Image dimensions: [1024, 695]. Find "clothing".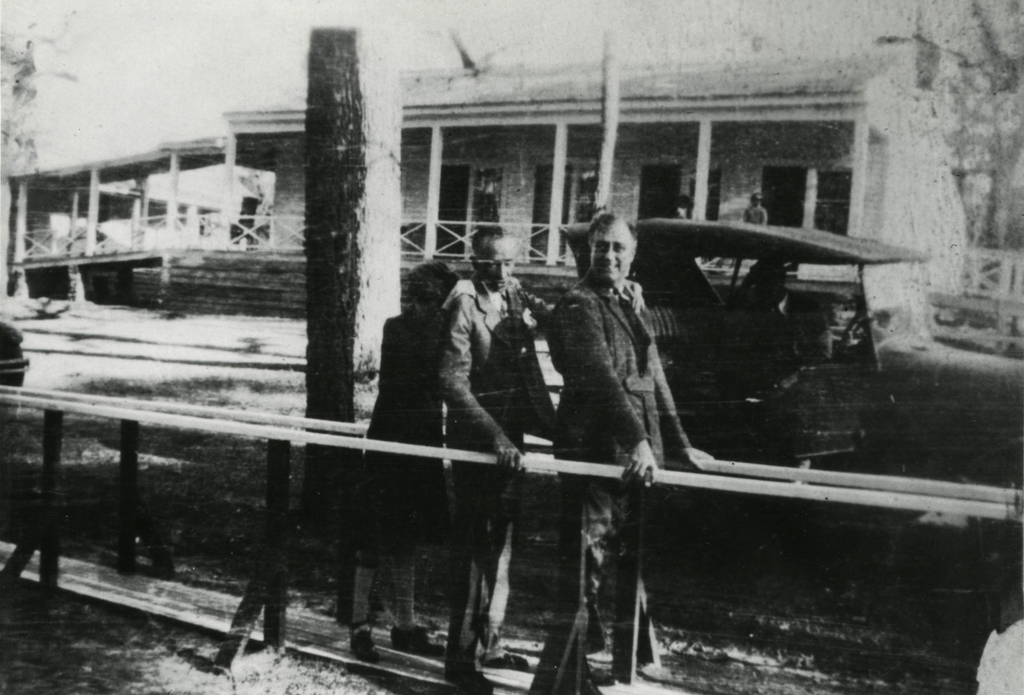
locate(436, 272, 557, 675).
